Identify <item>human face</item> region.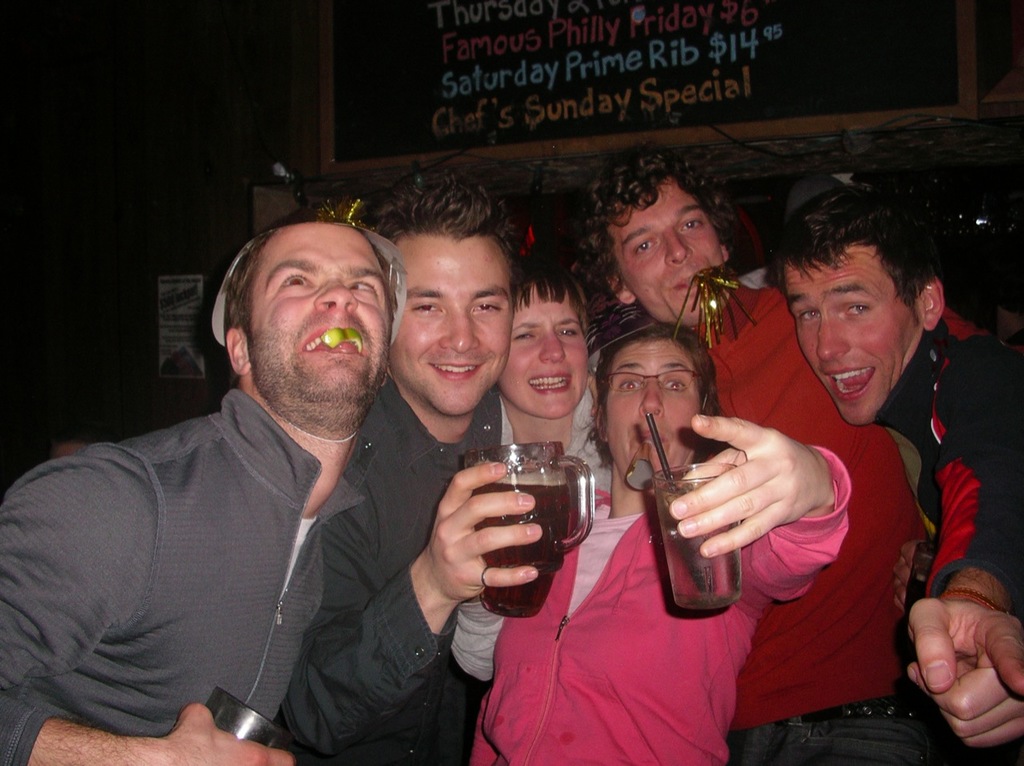
Region: Rect(602, 330, 709, 477).
